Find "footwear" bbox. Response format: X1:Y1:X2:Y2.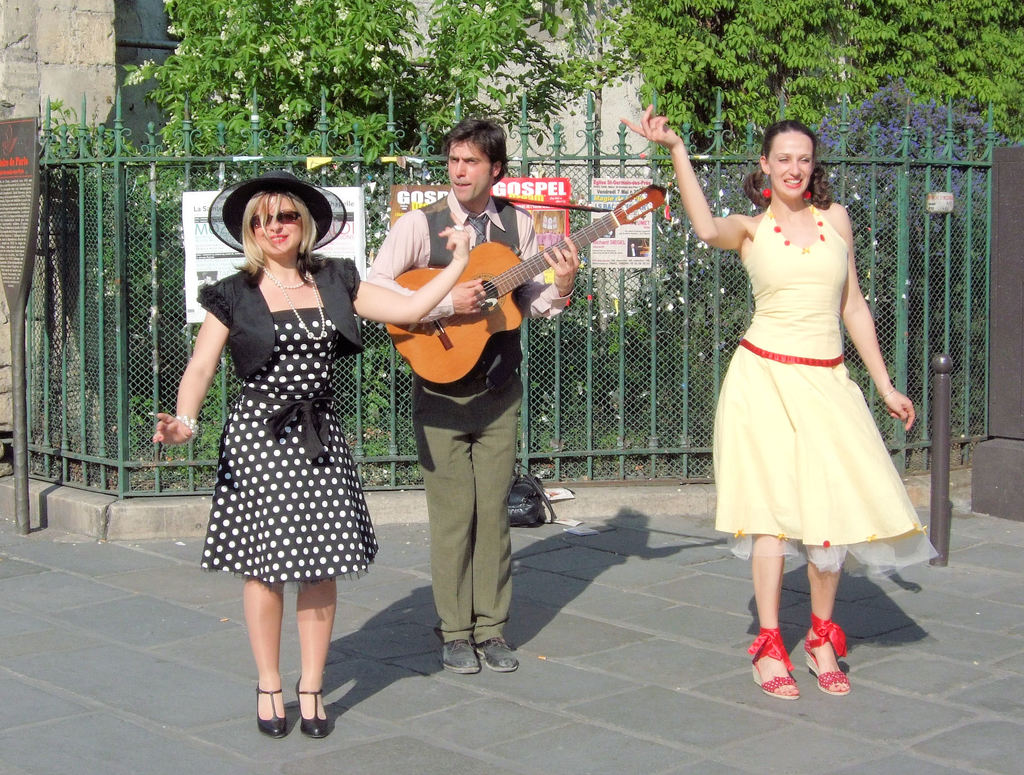
747:632:804:706.
